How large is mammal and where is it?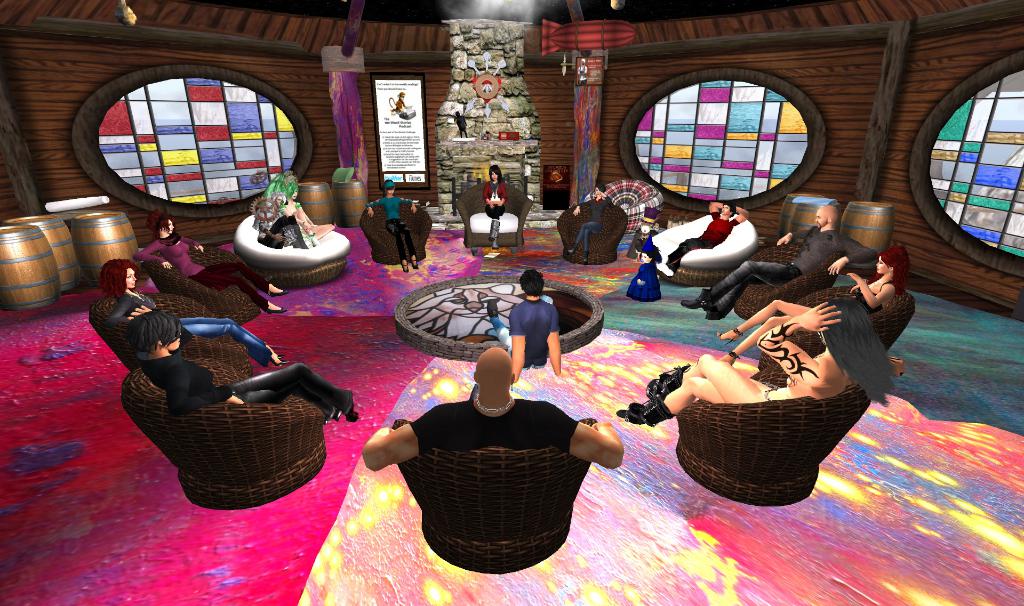
Bounding box: bbox(481, 161, 508, 251).
